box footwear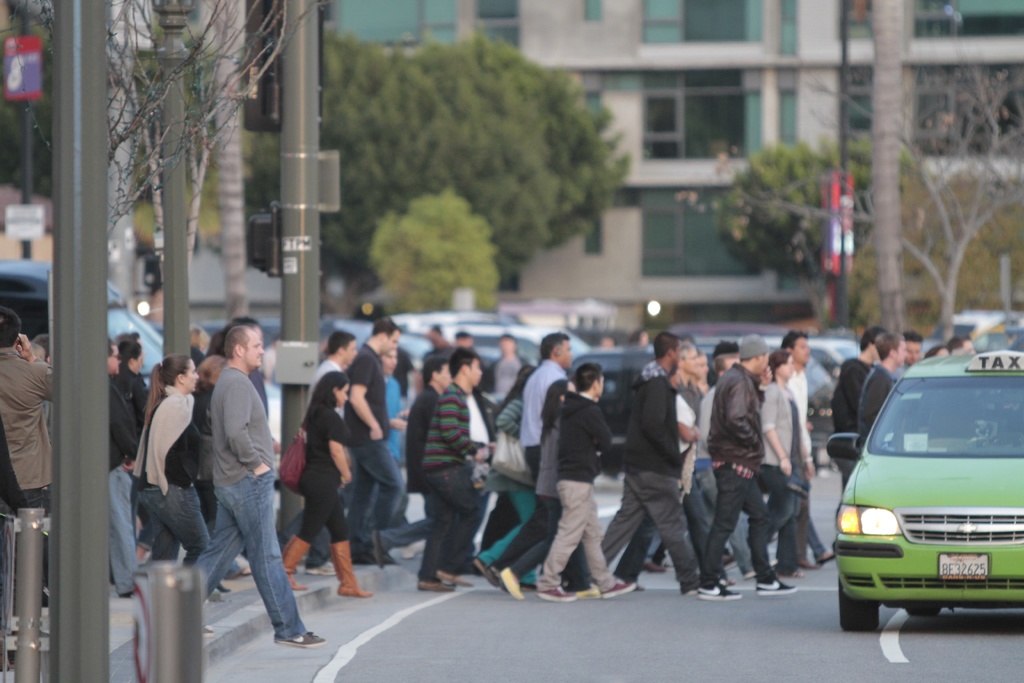
box(372, 531, 390, 574)
